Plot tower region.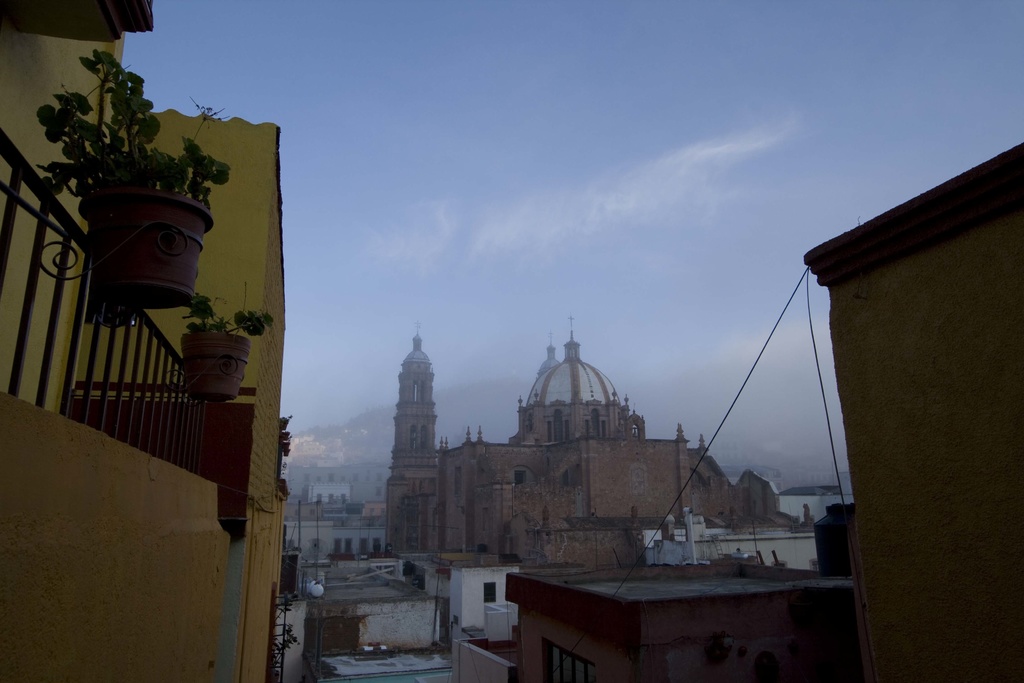
Plotted at bbox=(385, 327, 438, 558).
